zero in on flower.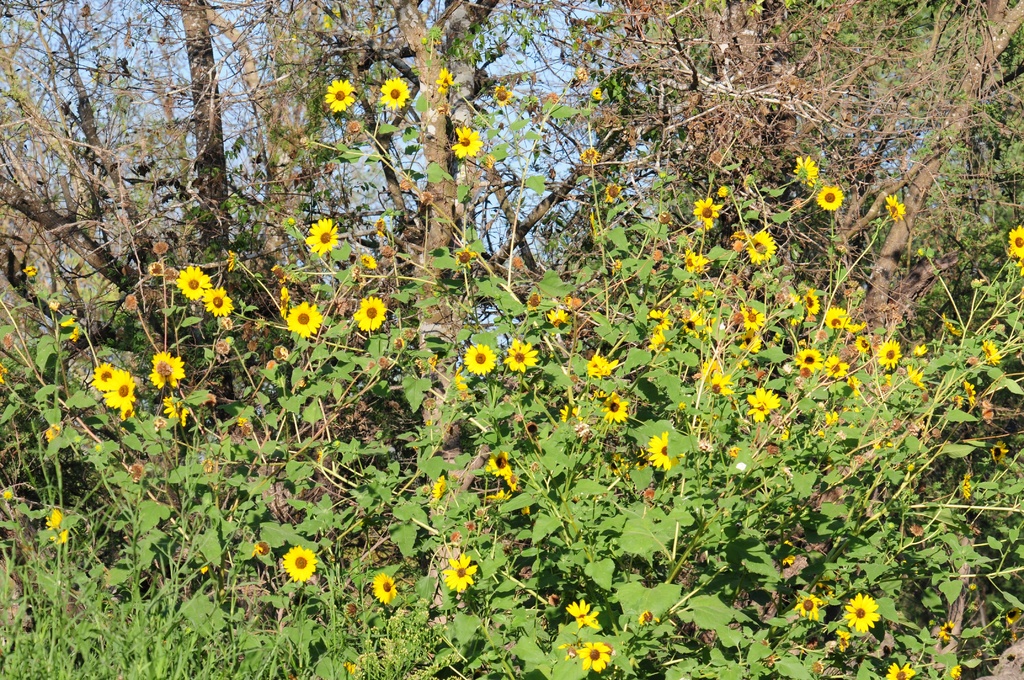
Zeroed in: 367,574,400,605.
